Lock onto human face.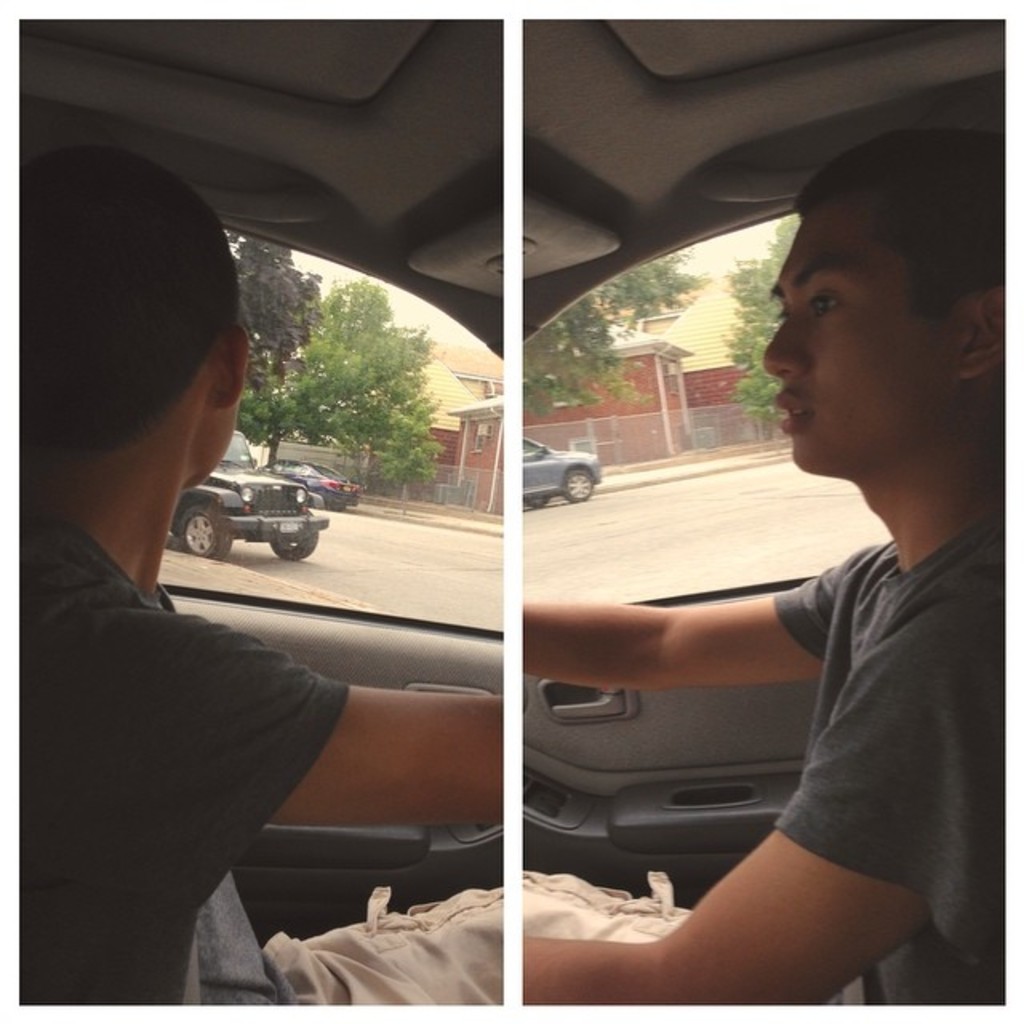
Locked: <region>763, 205, 979, 474</region>.
